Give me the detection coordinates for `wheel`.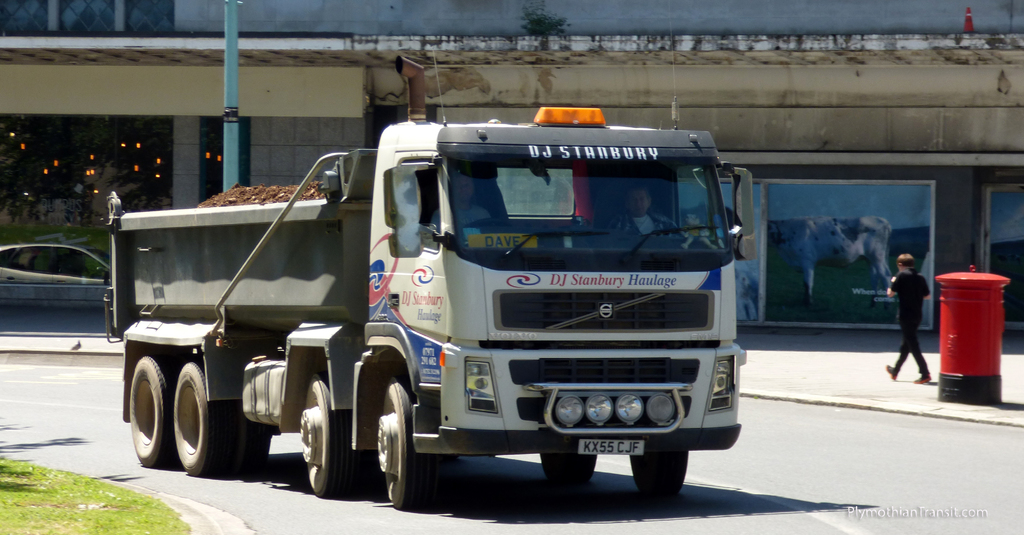
detection(372, 381, 425, 507).
